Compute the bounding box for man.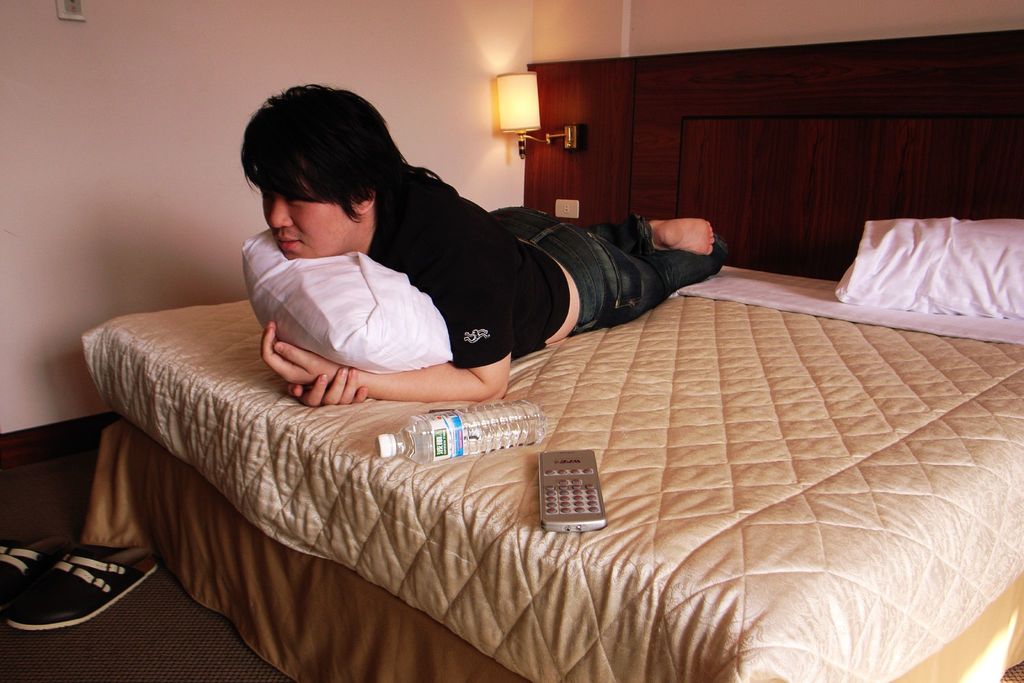
<box>241,81,733,410</box>.
